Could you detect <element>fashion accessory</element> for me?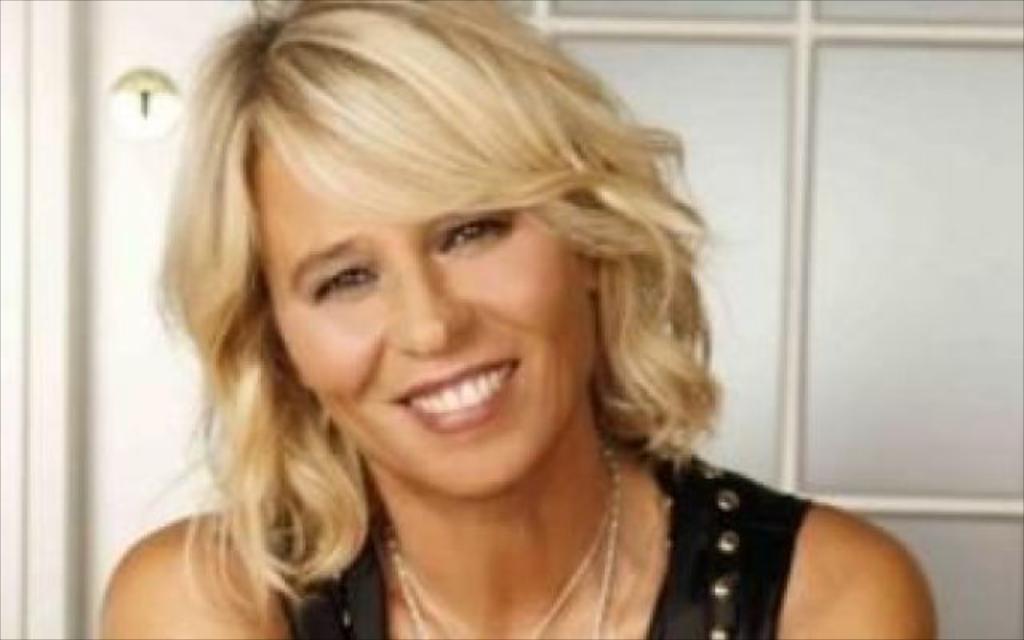
Detection result: {"left": 389, "top": 488, "right": 619, "bottom": 637}.
